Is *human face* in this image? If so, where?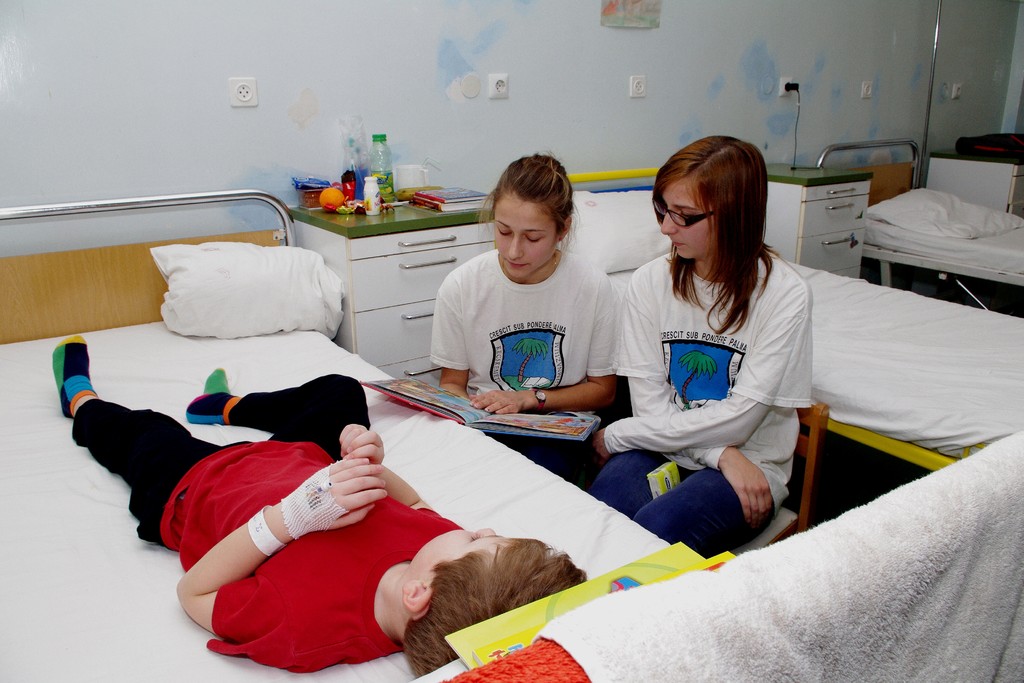
Yes, at crop(412, 525, 510, 580).
